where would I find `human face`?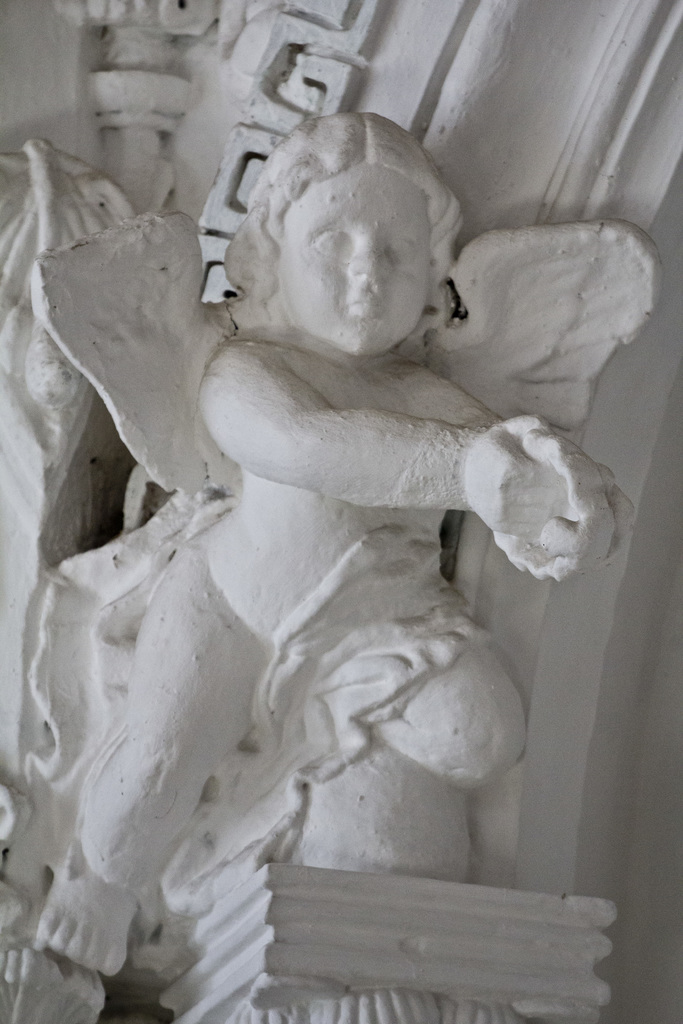
At l=287, t=171, r=438, b=353.
